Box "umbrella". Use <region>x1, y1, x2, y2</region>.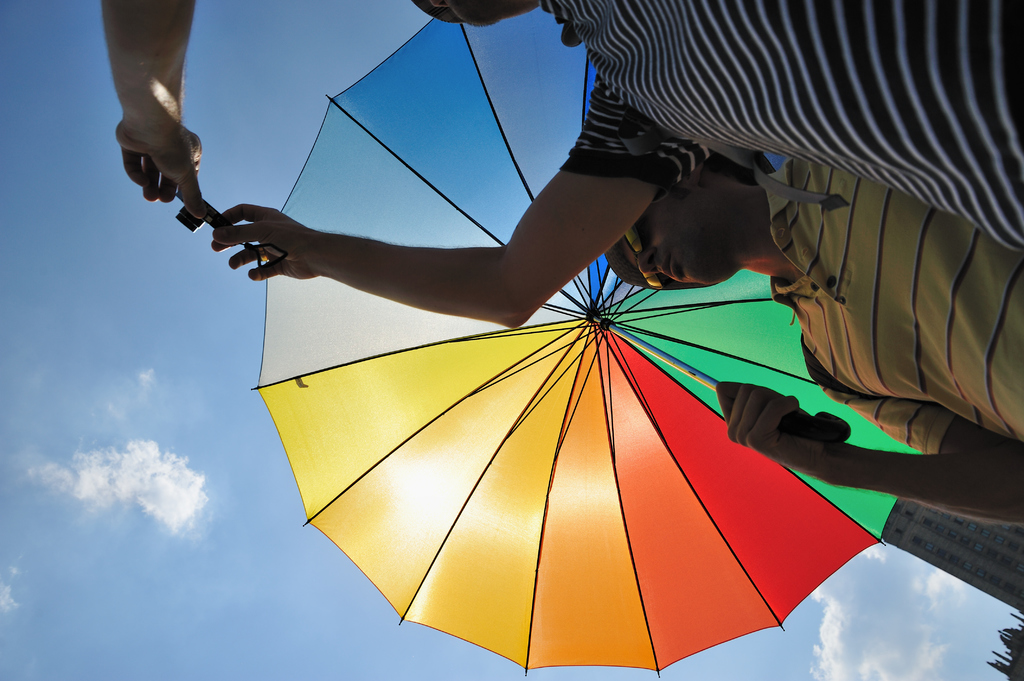
<region>250, 6, 924, 679</region>.
